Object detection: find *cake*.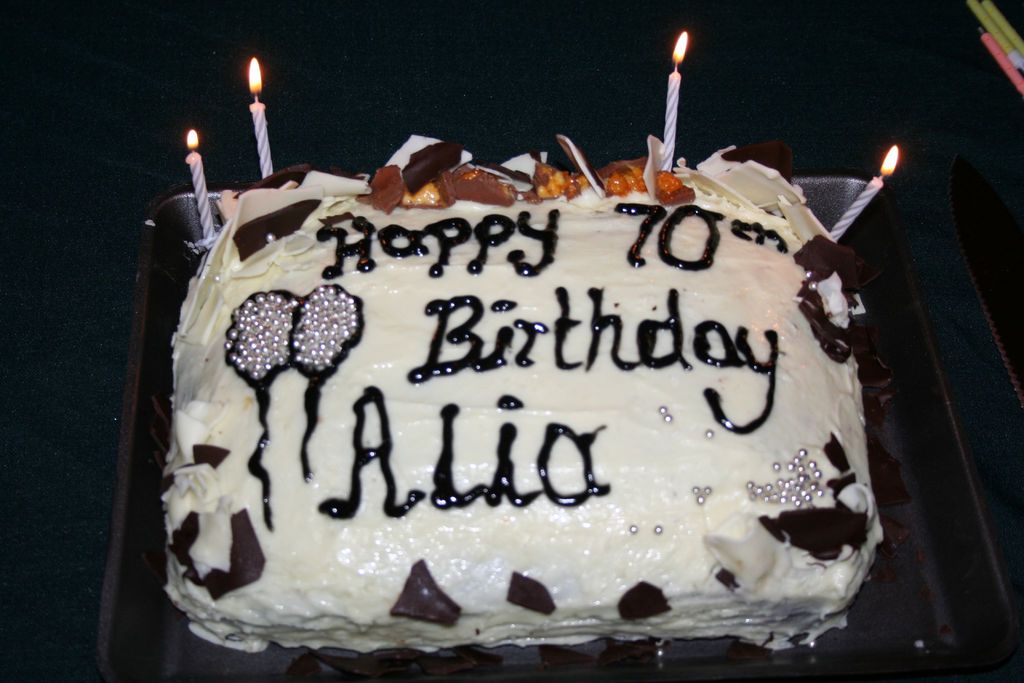
Rect(159, 135, 871, 655).
